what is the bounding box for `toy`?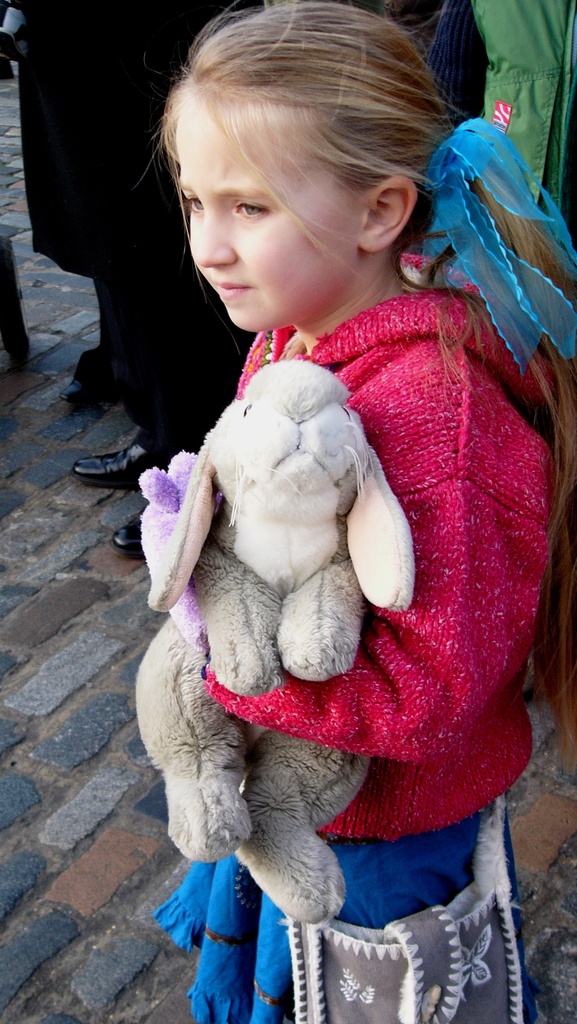
pyautogui.locateOnScreen(129, 362, 419, 929).
